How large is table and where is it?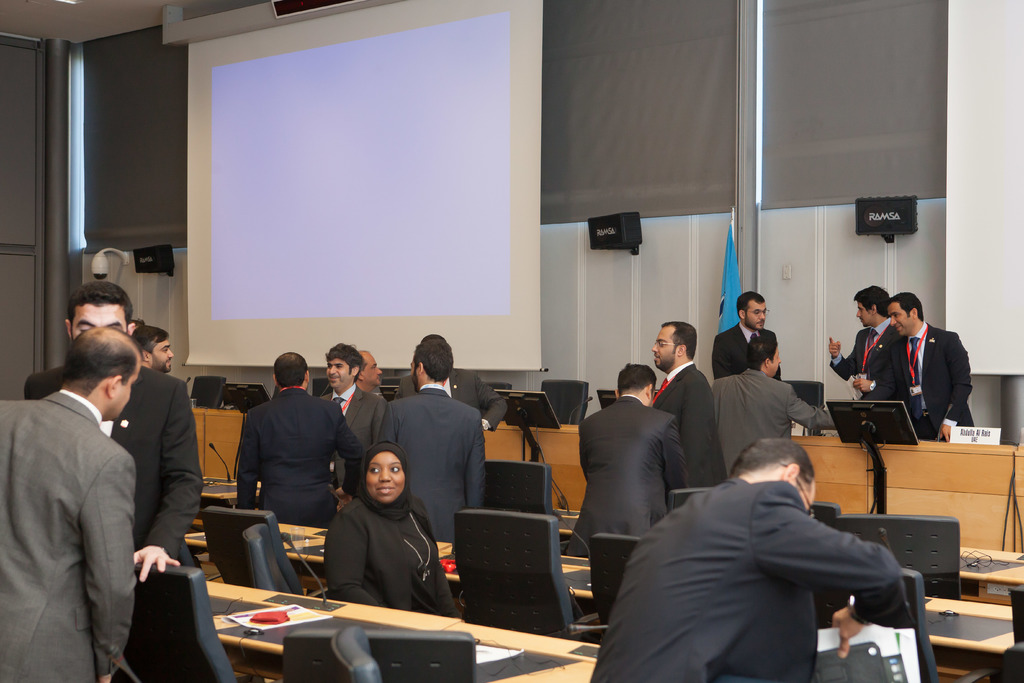
Bounding box: 205, 580, 604, 682.
